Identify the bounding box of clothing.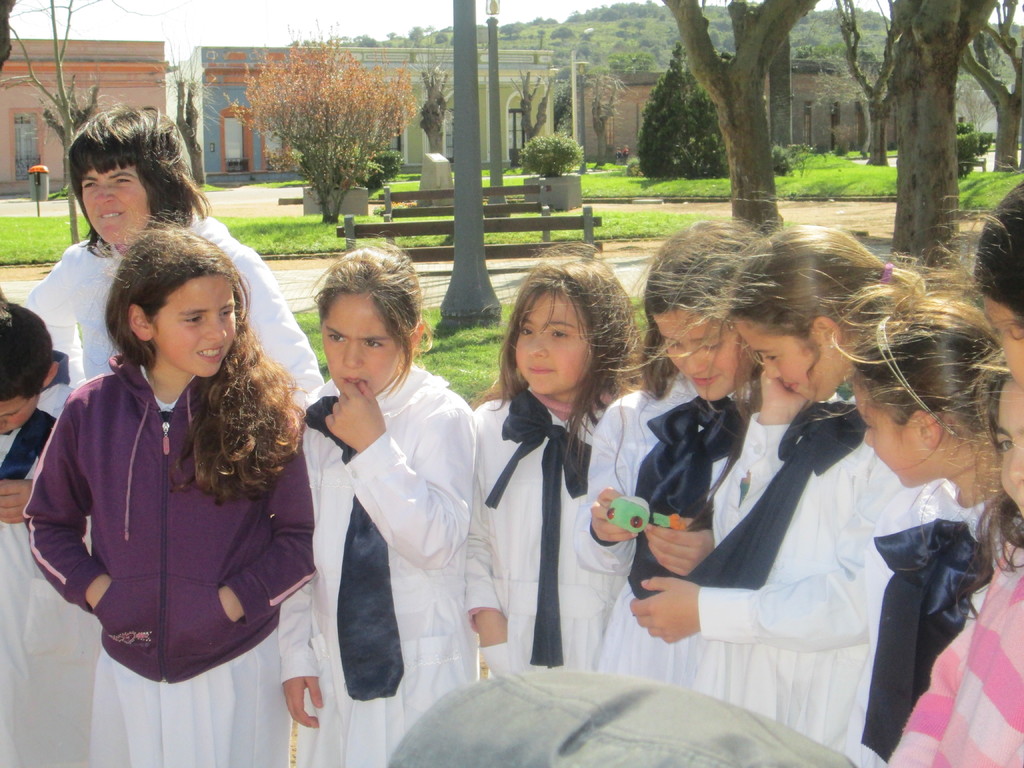
Rect(19, 359, 303, 767).
